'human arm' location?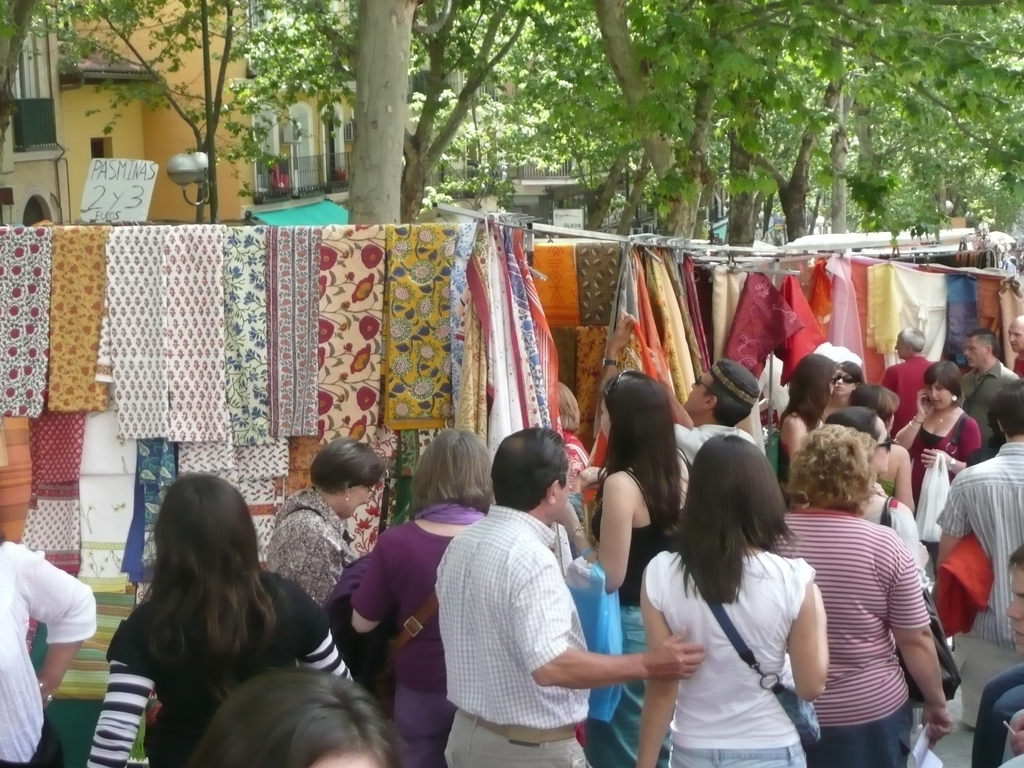
Rect(567, 472, 631, 594)
